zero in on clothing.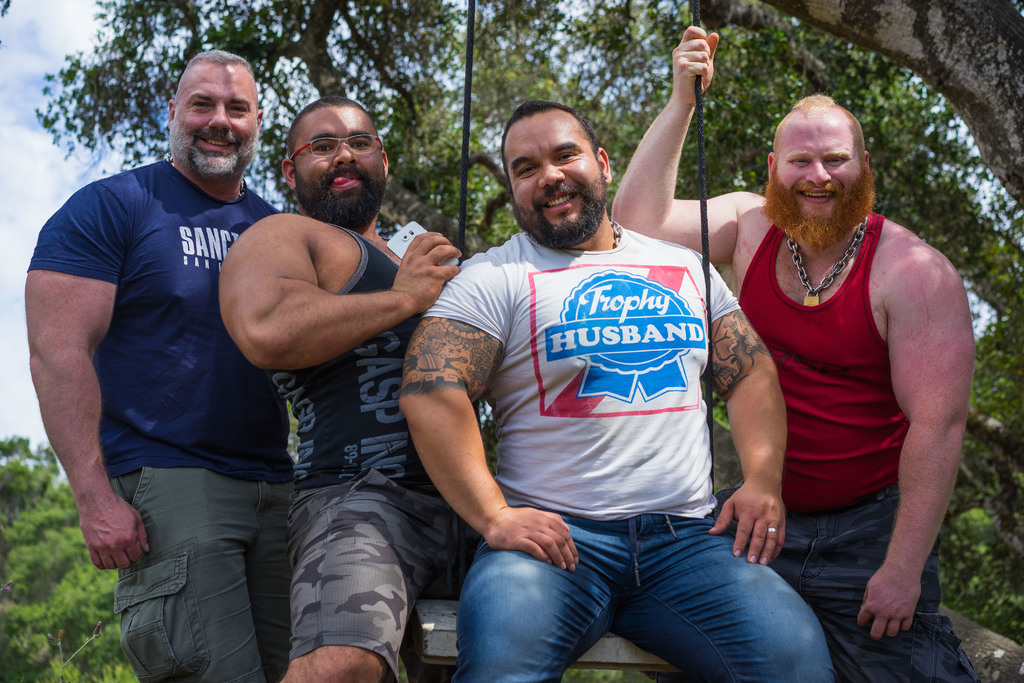
Zeroed in: {"x1": 276, "y1": 478, "x2": 479, "y2": 682}.
